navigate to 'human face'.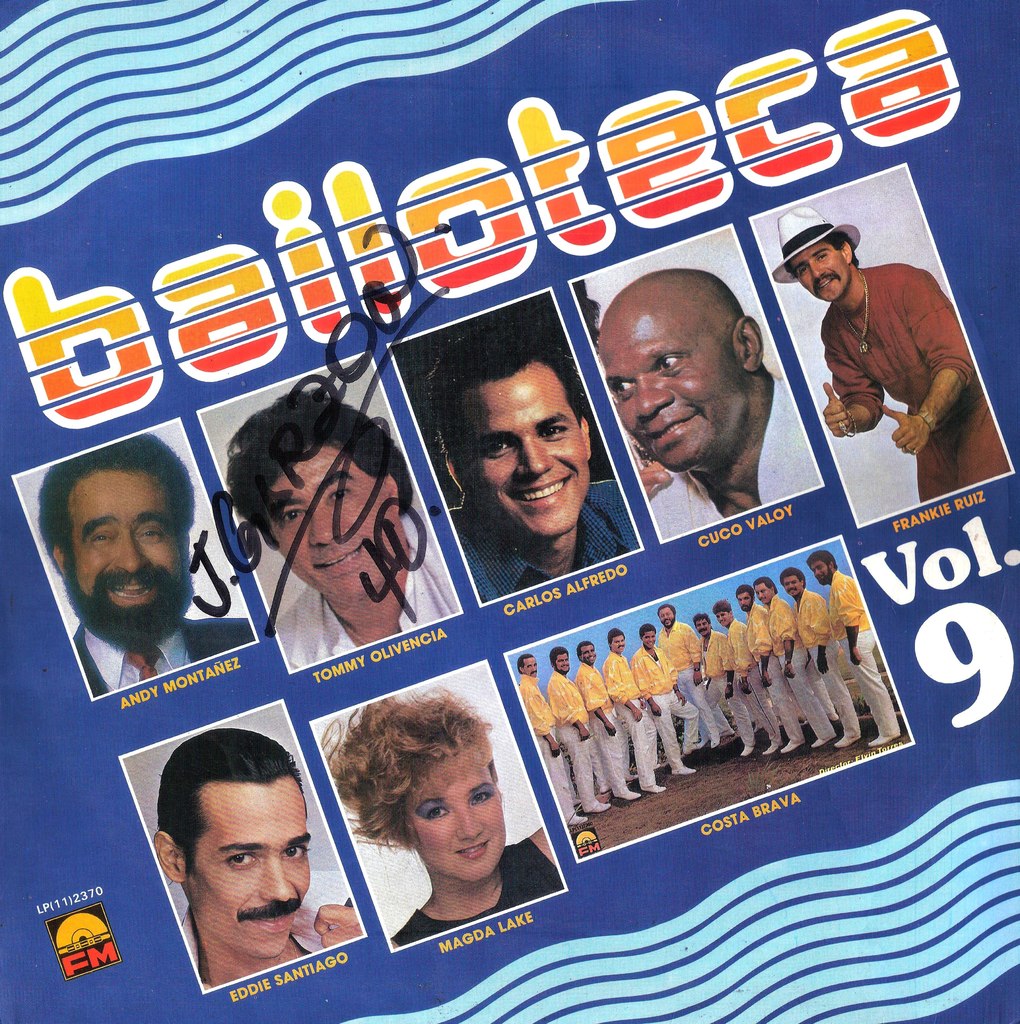
Navigation target: [473,365,588,543].
